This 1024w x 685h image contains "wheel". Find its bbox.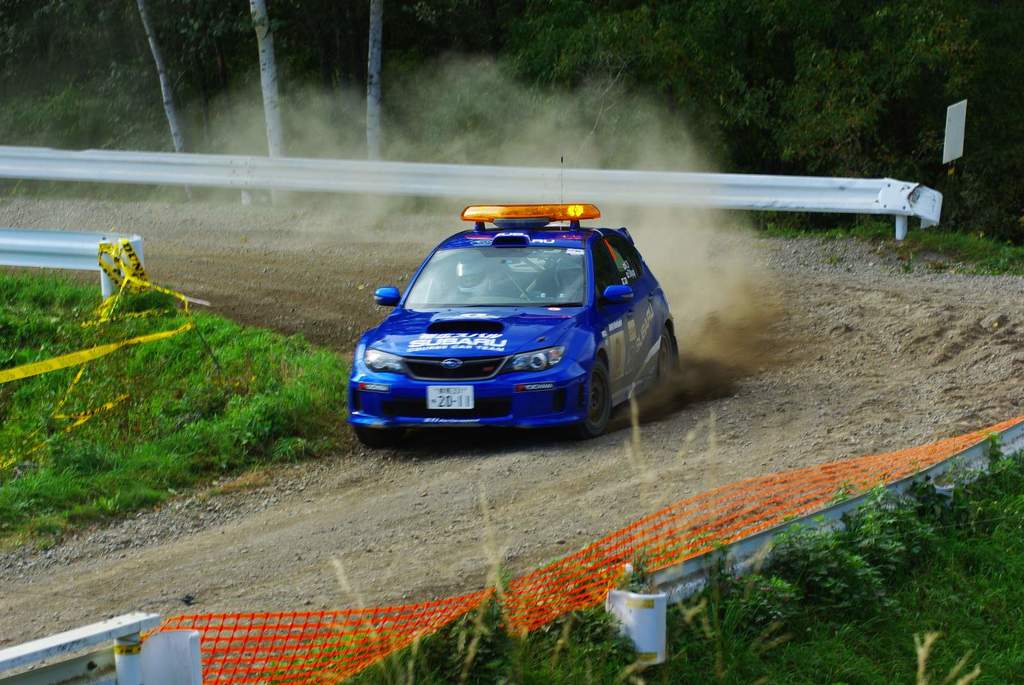
<region>353, 424, 392, 445</region>.
